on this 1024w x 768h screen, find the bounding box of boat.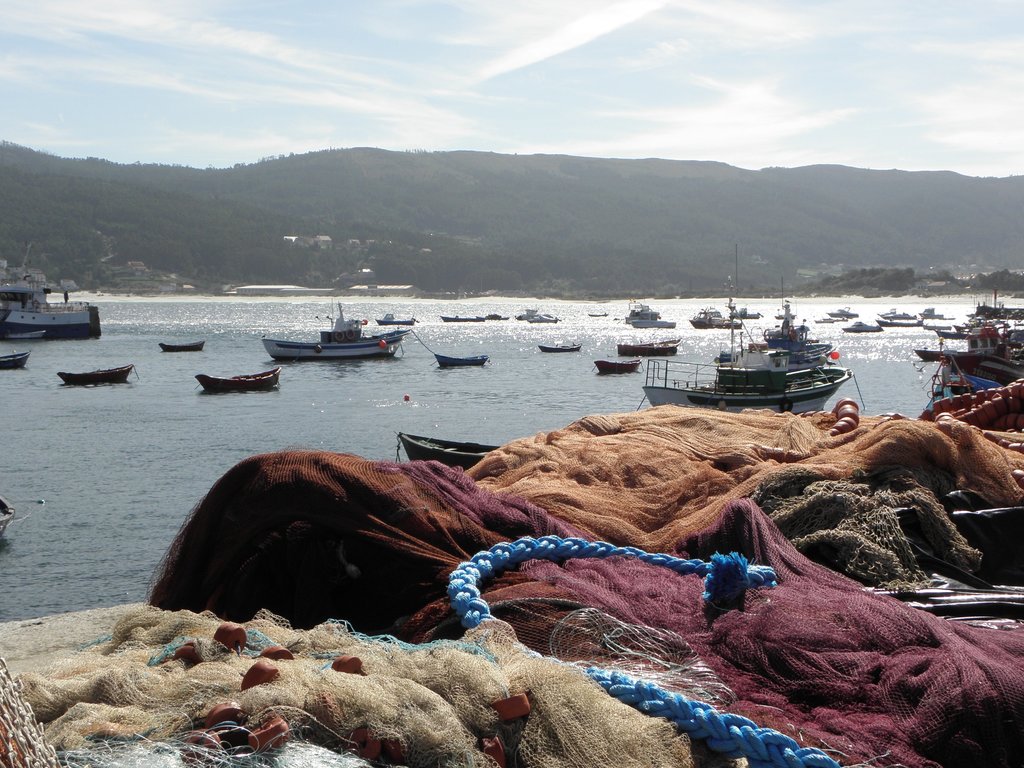
Bounding box: <box>718,302,836,373</box>.
